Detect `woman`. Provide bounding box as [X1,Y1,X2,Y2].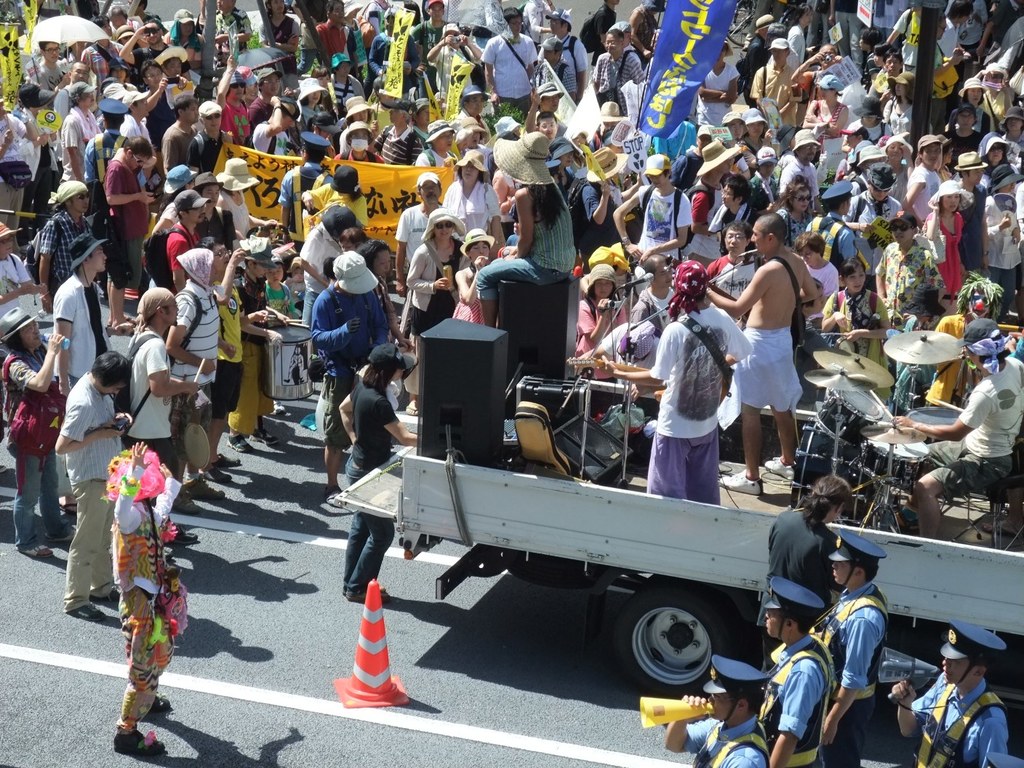
[332,337,413,603].
